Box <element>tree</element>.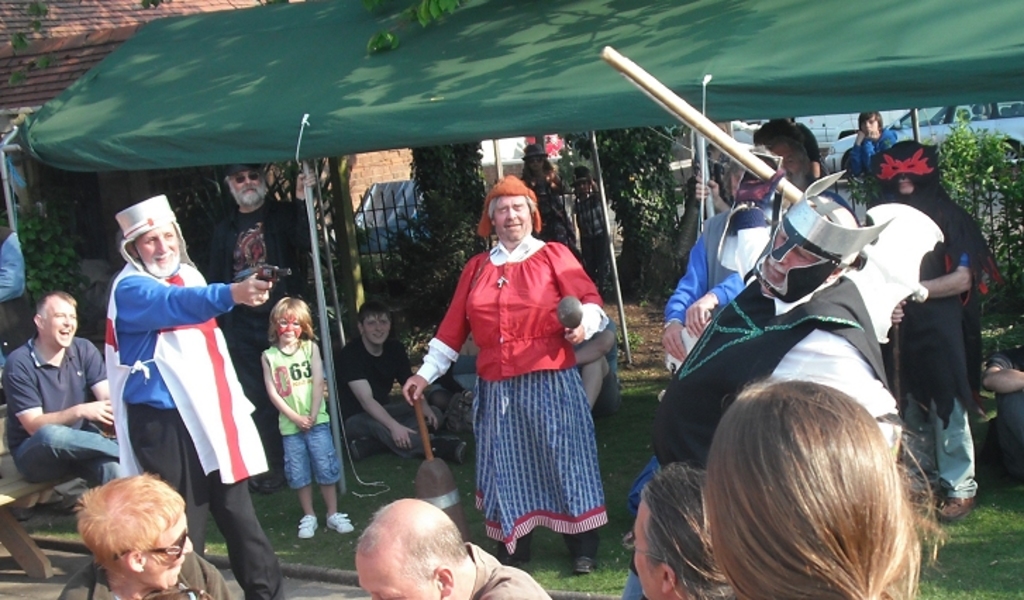
left=394, top=144, right=483, bottom=317.
